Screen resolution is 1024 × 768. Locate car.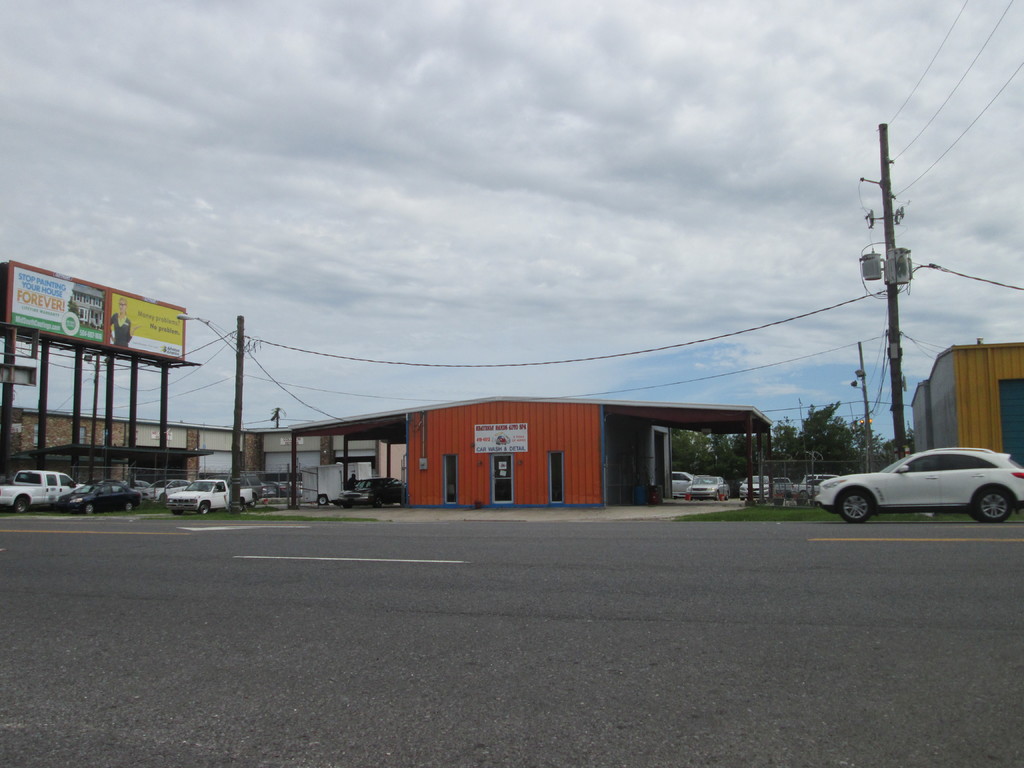
<box>738,475,774,500</box>.
